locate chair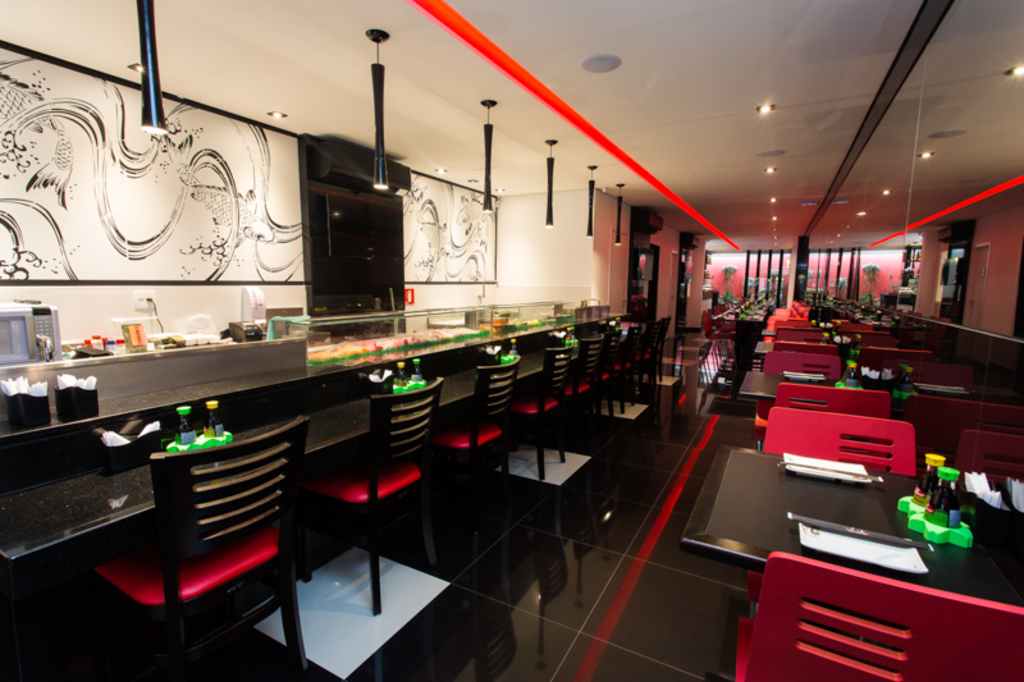
box=[79, 421, 301, 676]
